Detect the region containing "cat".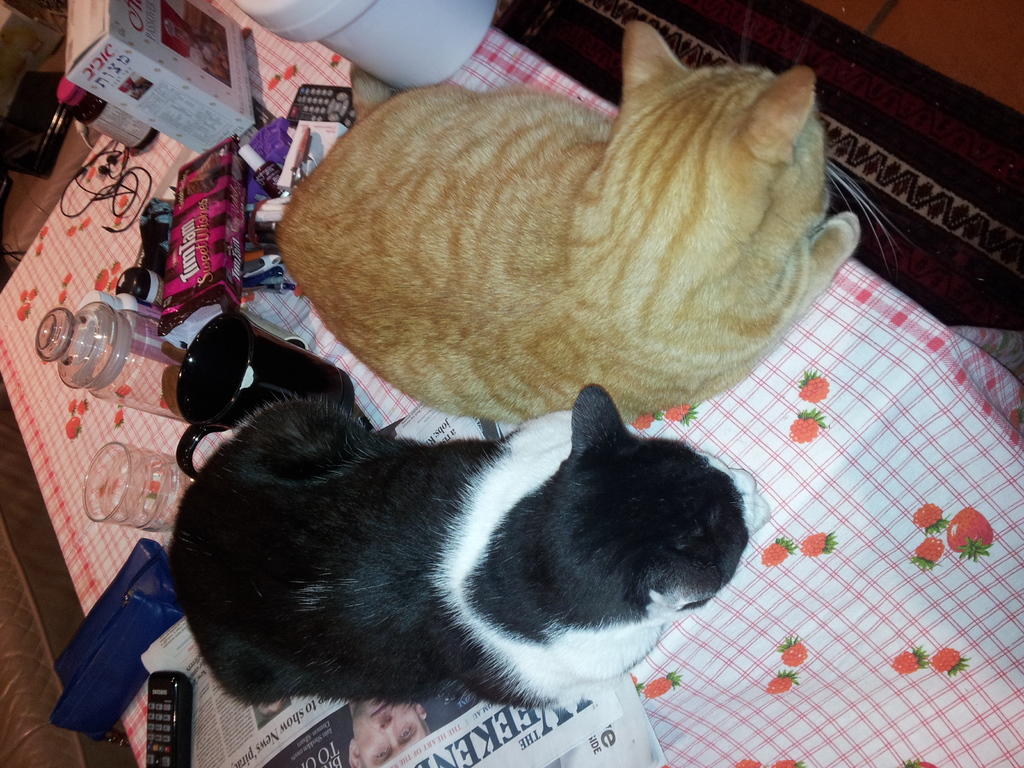
[156, 387, 773, 712].
